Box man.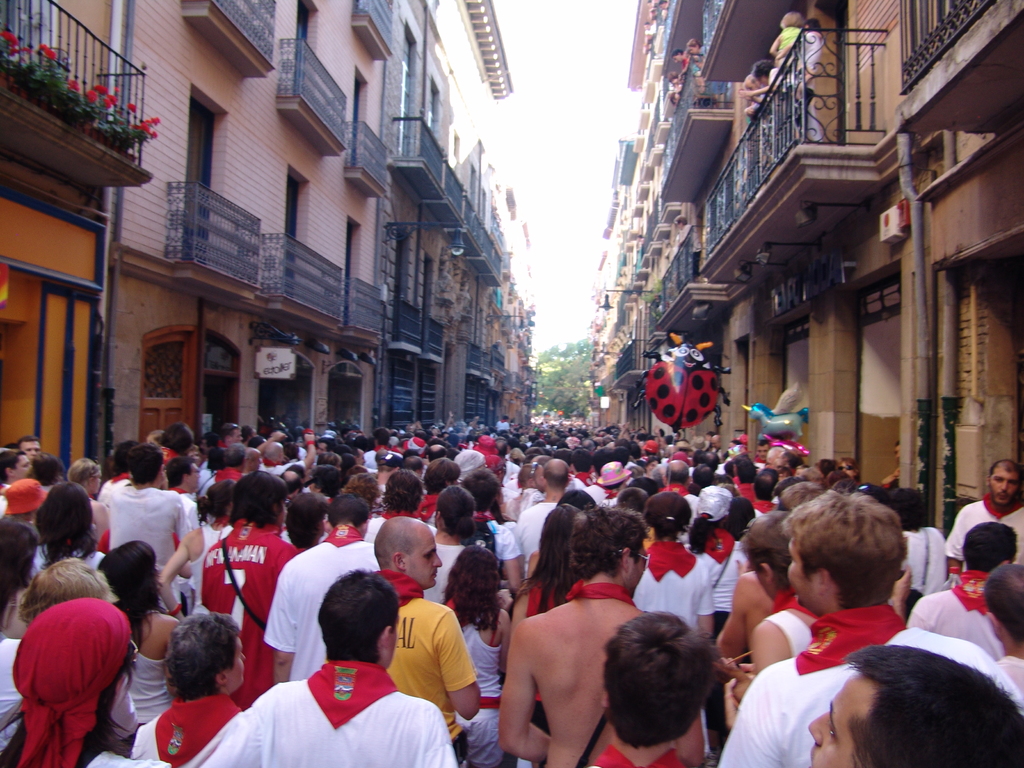
[x1=216, y1=420, x2=244, y2=447].
